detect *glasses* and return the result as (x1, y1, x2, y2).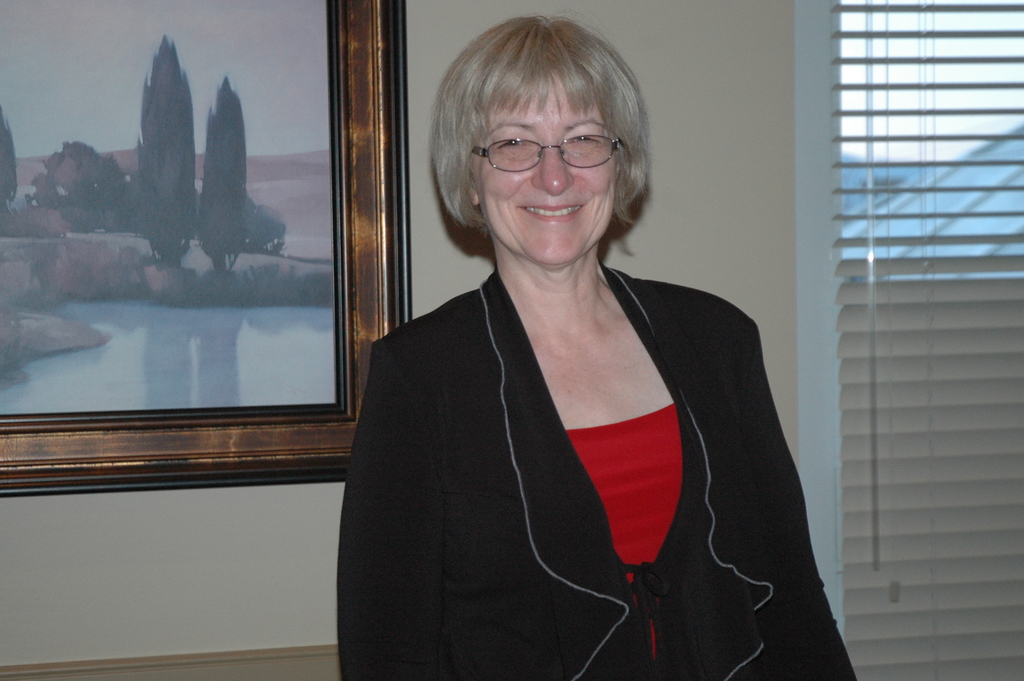
(469, 117, 640, 169).
